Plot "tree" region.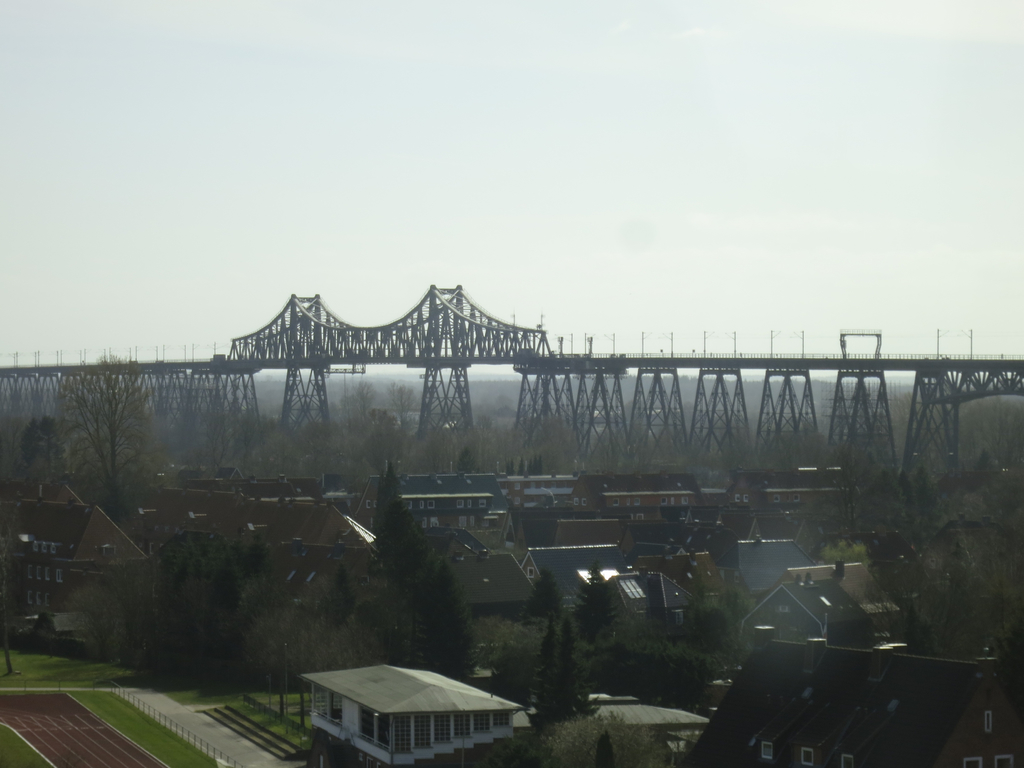
Plotted at rect(246, 423, 301, 474).
